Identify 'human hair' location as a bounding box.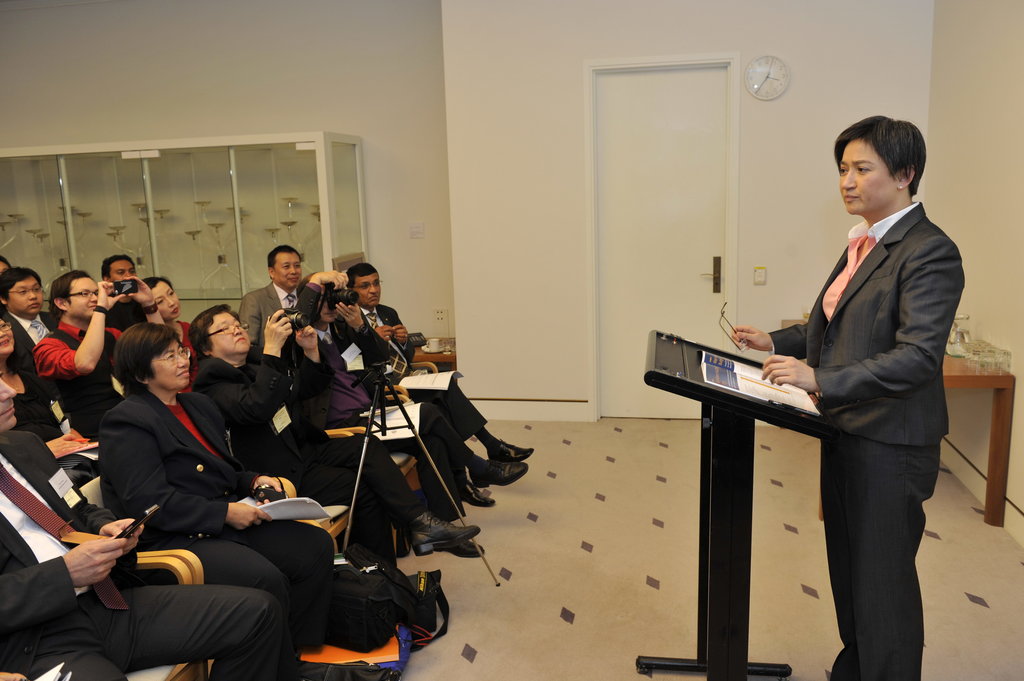
pyautogui.locateOnScreen(0, 253, 10, 266).
